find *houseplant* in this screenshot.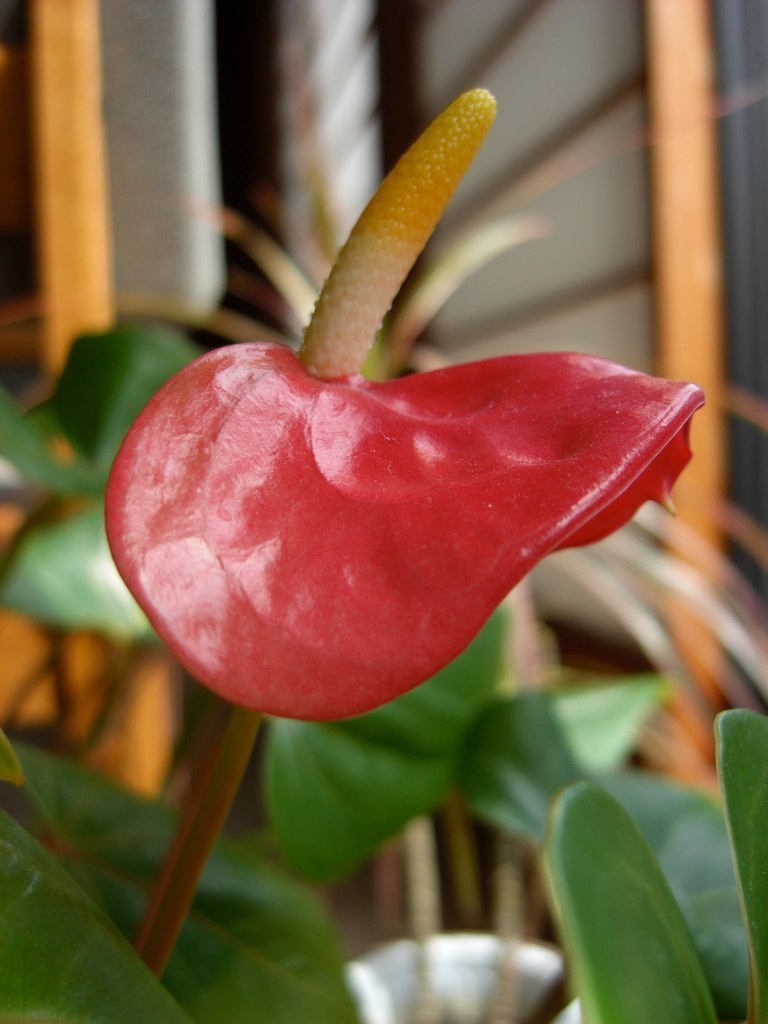
The bounding box for *houseplant* is left=0, top=0, right=767, bottom=1023.
